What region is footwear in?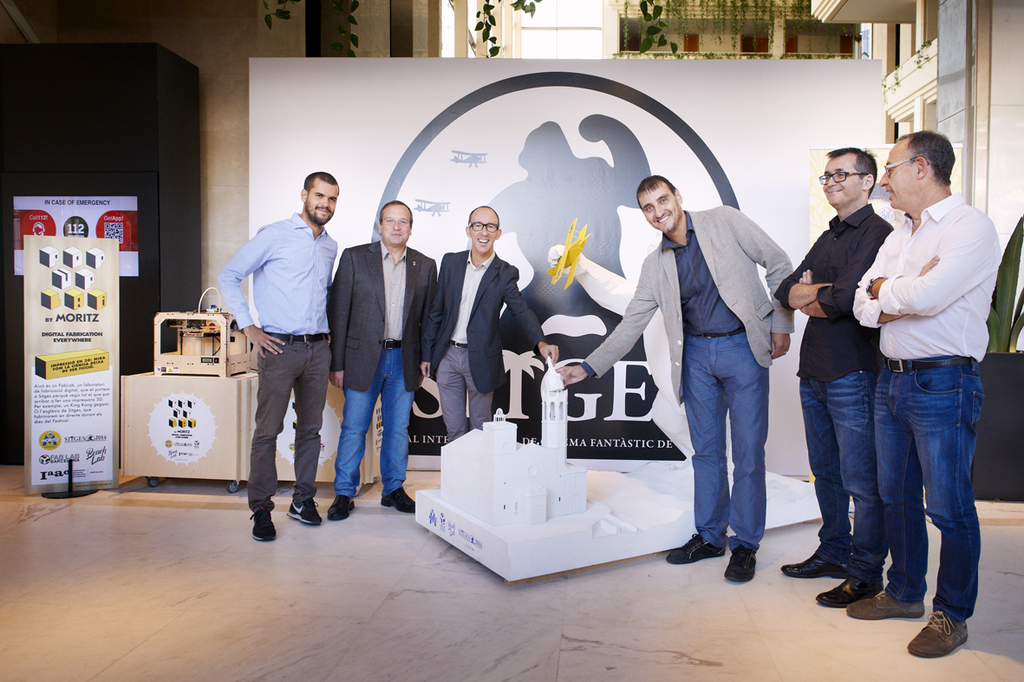
[721,542,761,582].
